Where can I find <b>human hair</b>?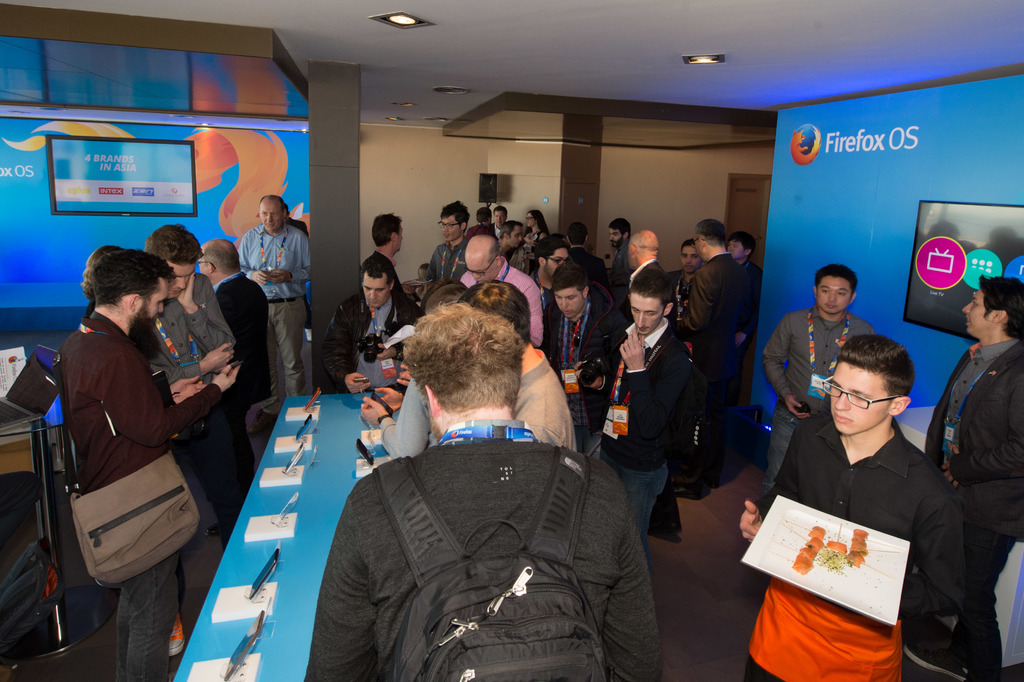
You can find it at 496,219,522,239.
